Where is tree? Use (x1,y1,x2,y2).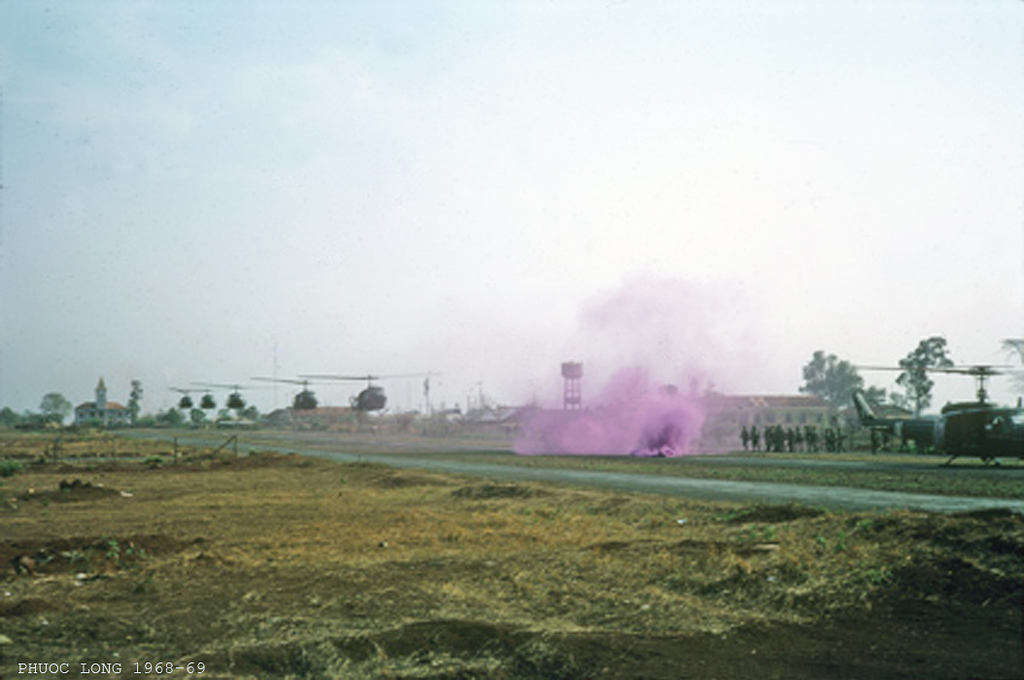
(41,391,74,429).
